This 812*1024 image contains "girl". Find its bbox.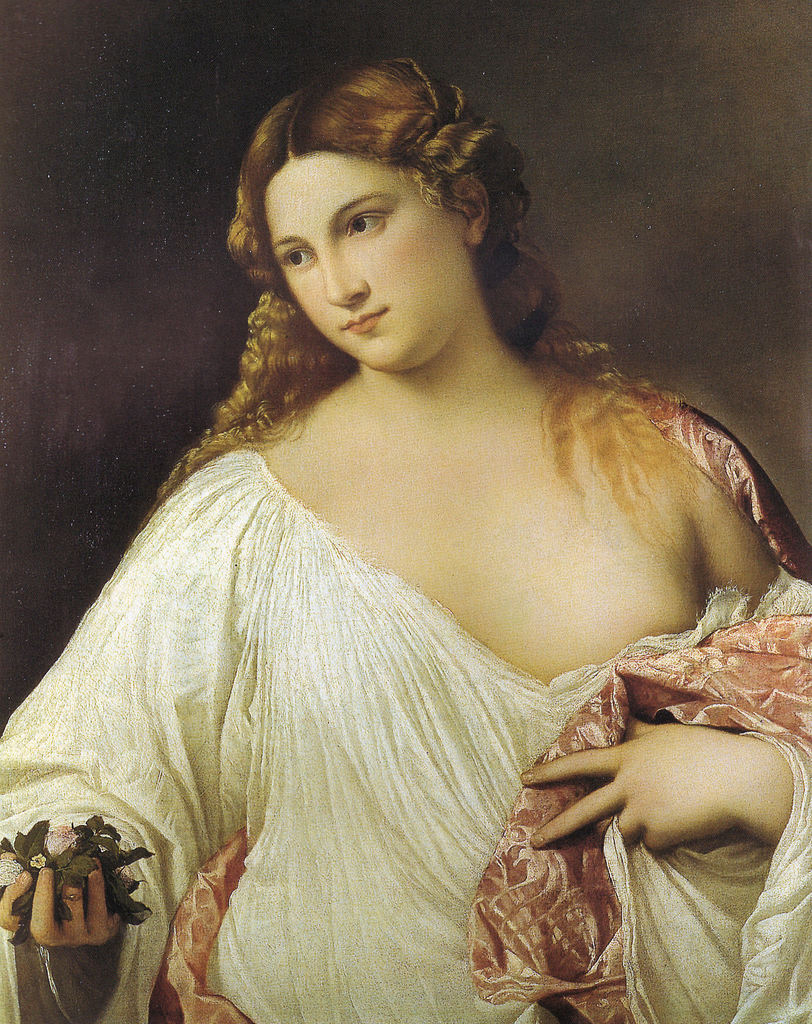
region(0, 51, 811, 1023).
